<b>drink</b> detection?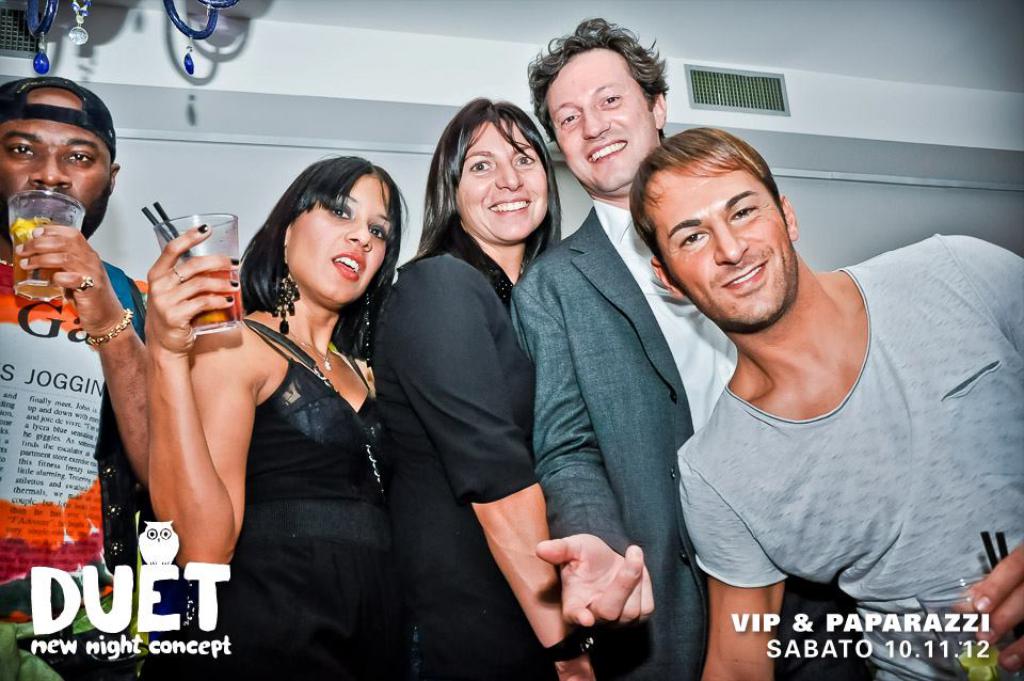
(left=187, top=271, right=239, bottom=332)
